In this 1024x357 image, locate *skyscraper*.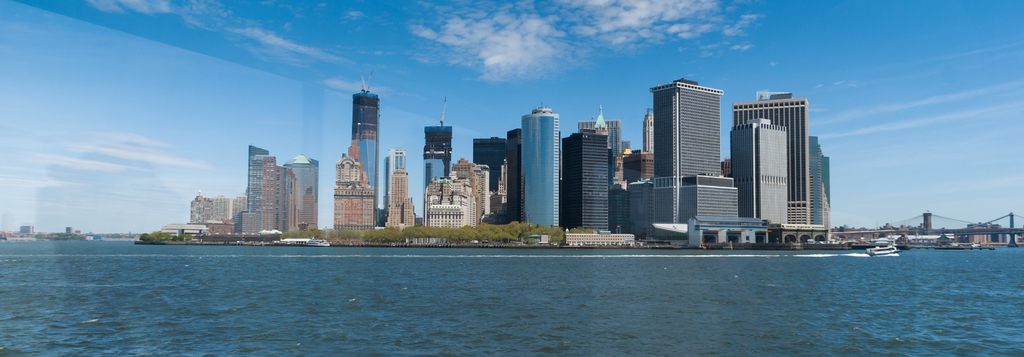
Bounding box: 350, 88, 379, 228.
